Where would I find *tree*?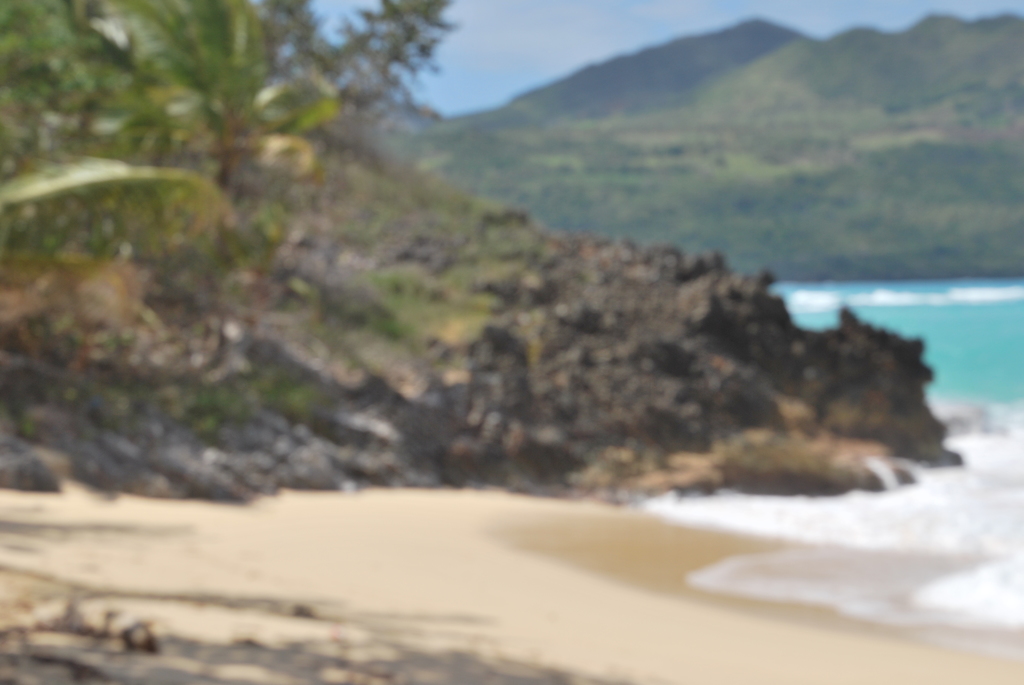
At crop(0, 0, 99, 191).
